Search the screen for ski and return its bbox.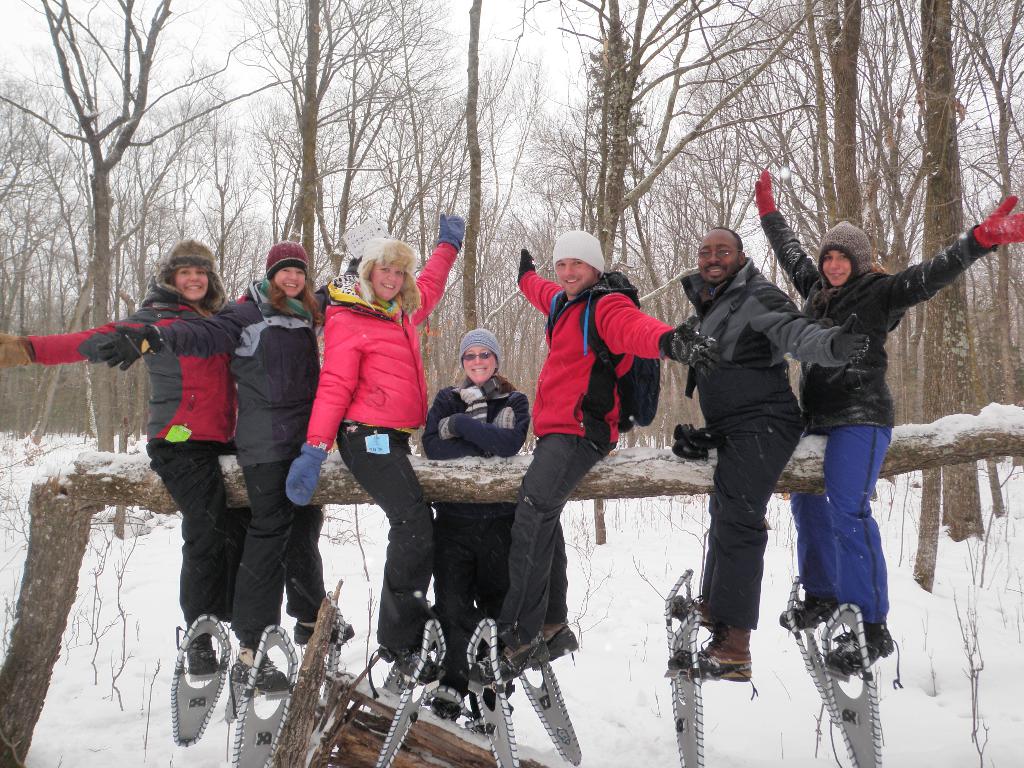
Found: {"x1": 305, "y1": 584, "x2": 348, "y2": 763}.
